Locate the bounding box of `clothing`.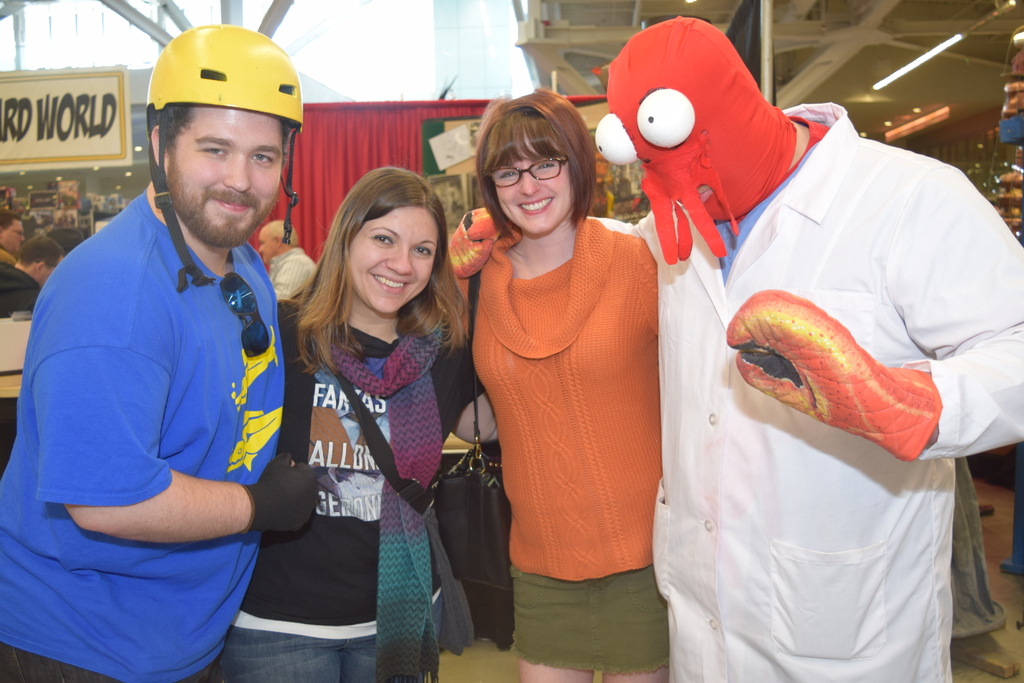
Bounding box: box=[465, 189, 676, 619].
